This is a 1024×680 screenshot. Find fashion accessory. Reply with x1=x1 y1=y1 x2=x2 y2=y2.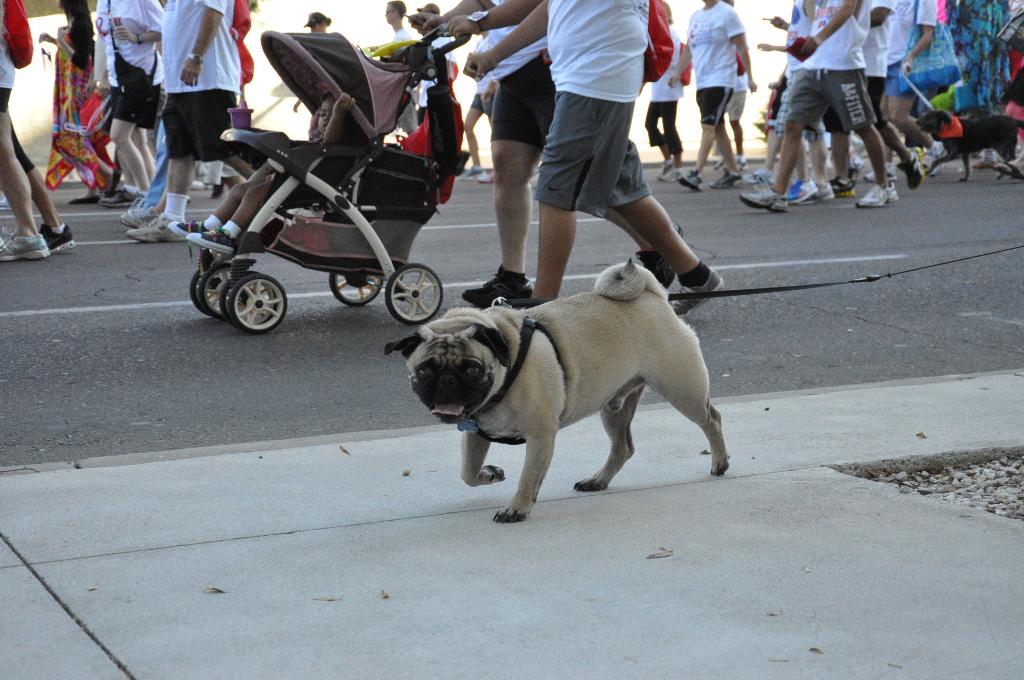
x1=168 y1=222 x2=211 y2=234.
